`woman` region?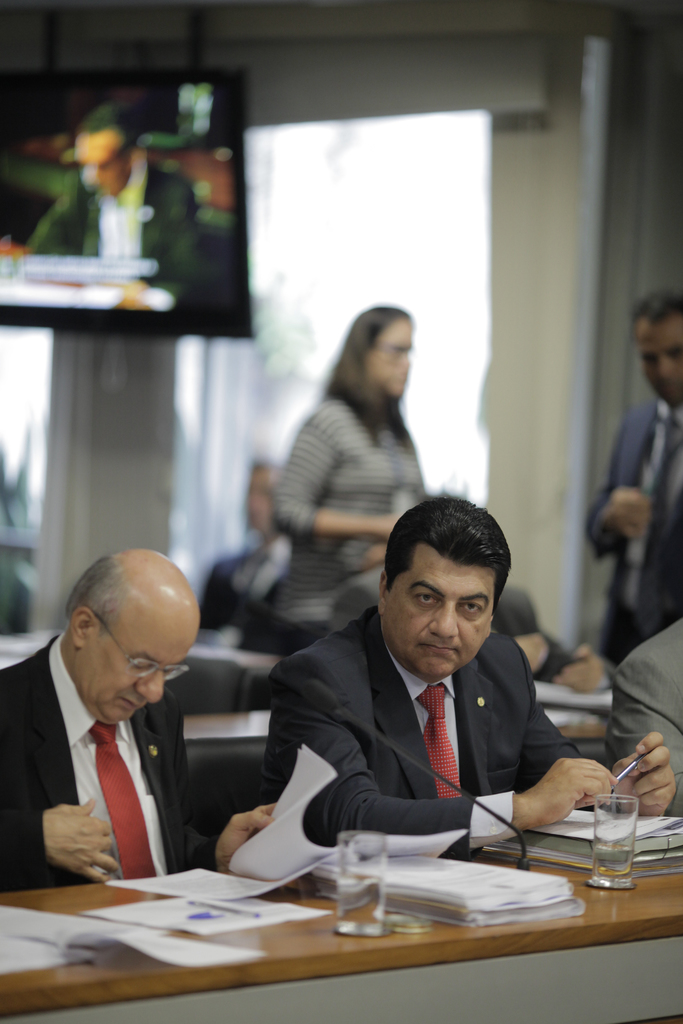
left=204, top=455, right=299, bottom=648
